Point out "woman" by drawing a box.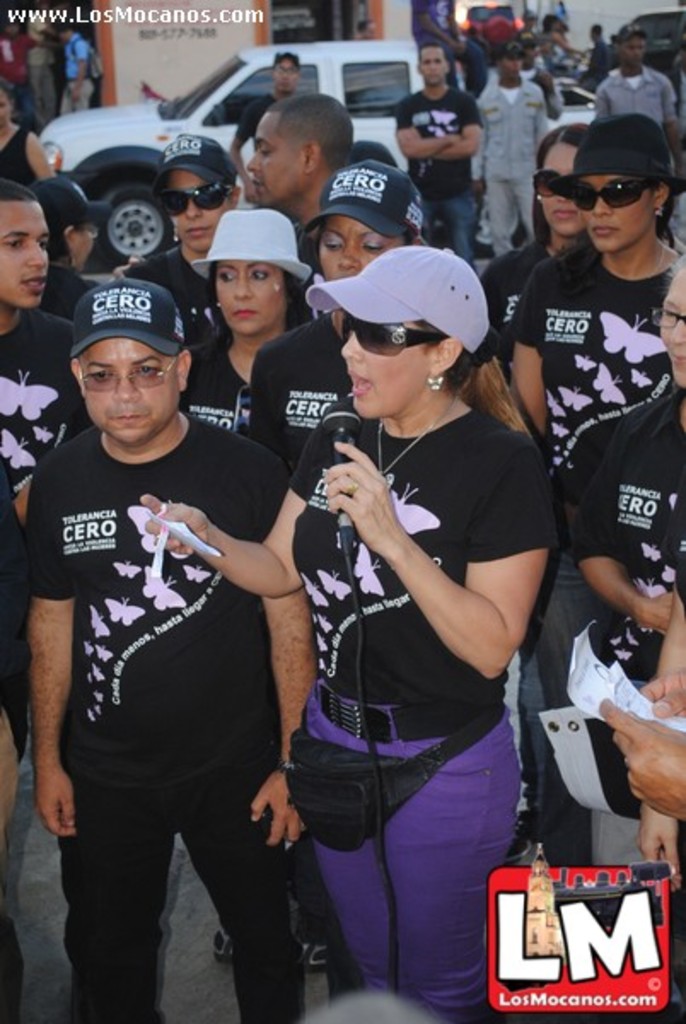
(174, 205, 326, 445).
